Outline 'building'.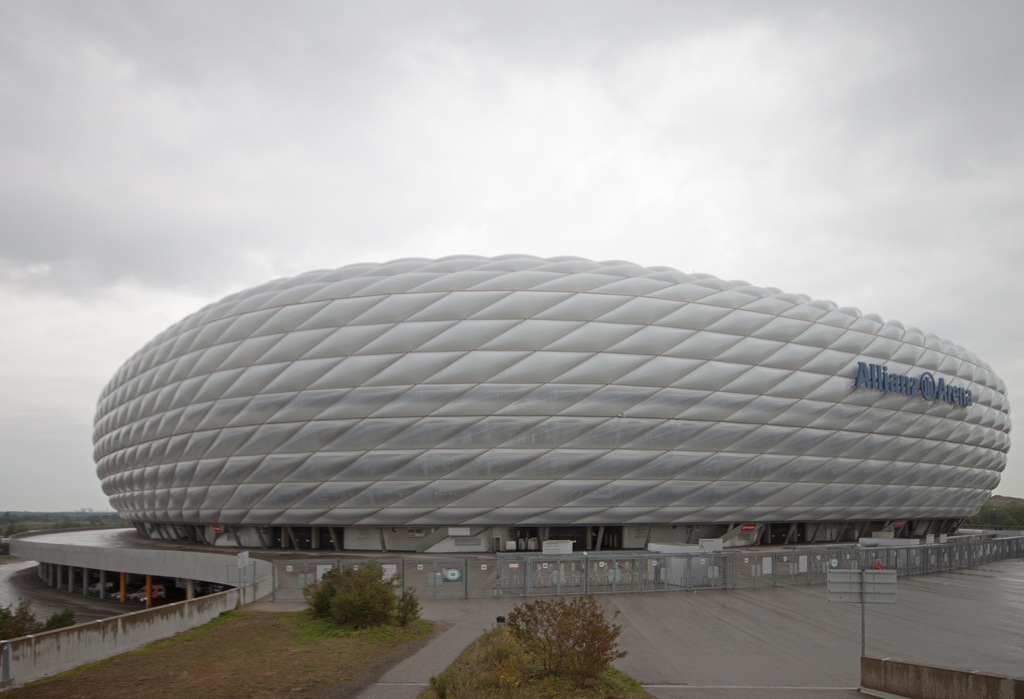
Outline: pyautogui.locateOnScreen(2, 254, 1023, 608).
